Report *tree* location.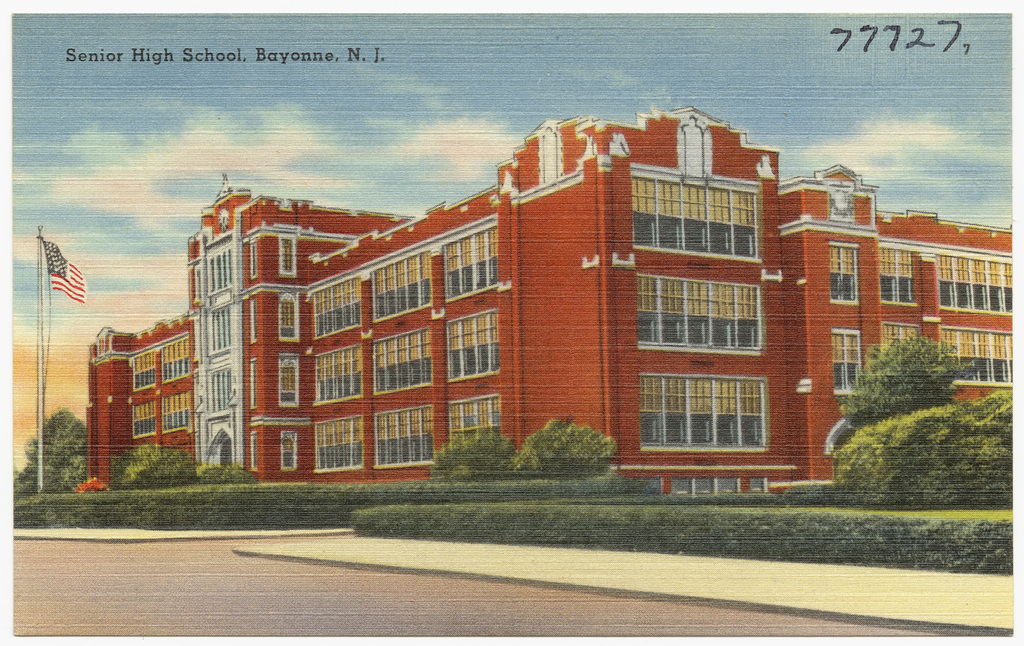
Report: bbox=[517, 412, 614, 469].
